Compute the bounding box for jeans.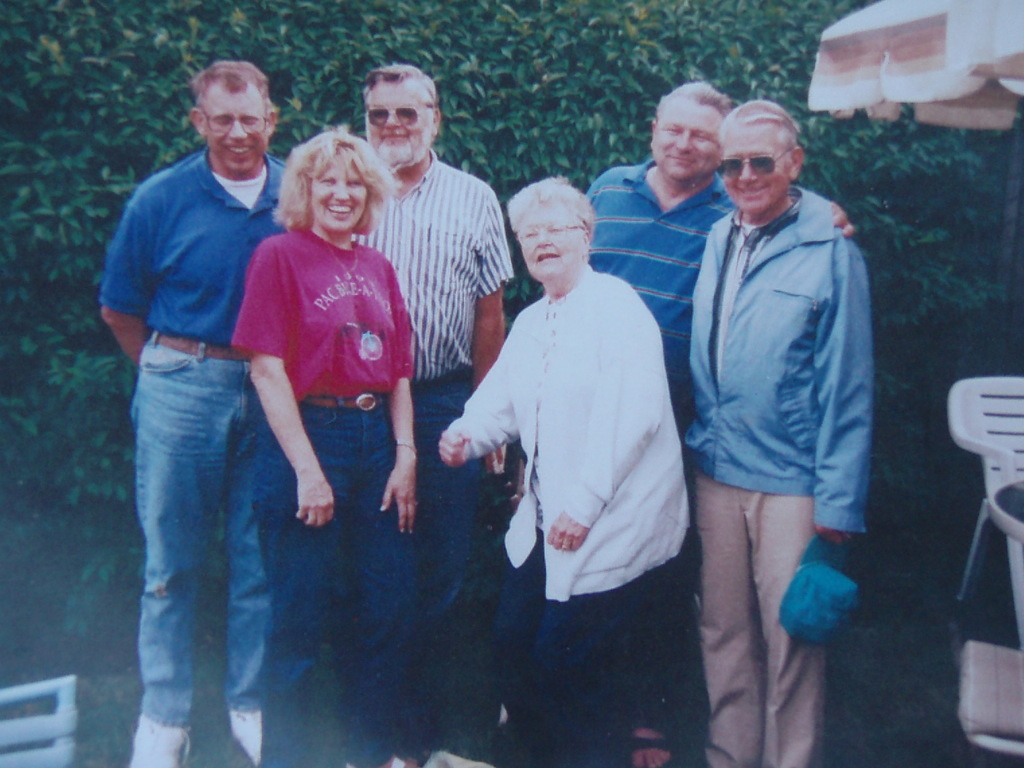
255 388 408 763.
